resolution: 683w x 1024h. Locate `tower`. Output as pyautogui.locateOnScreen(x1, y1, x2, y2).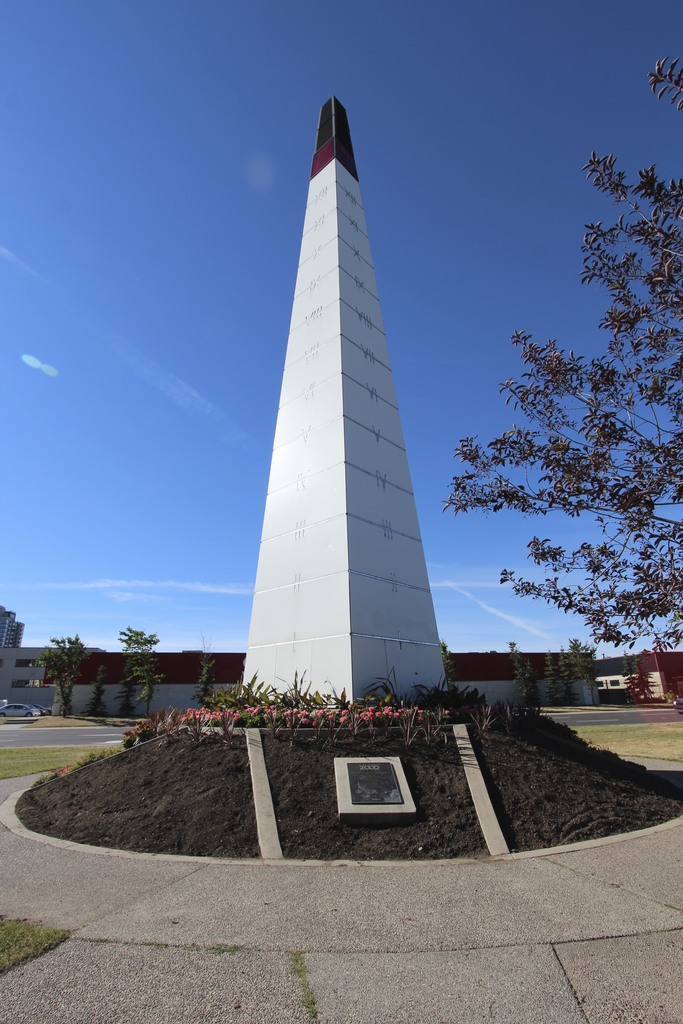
pyautogui.locateOnScreen(240, 99, 473, 721).
